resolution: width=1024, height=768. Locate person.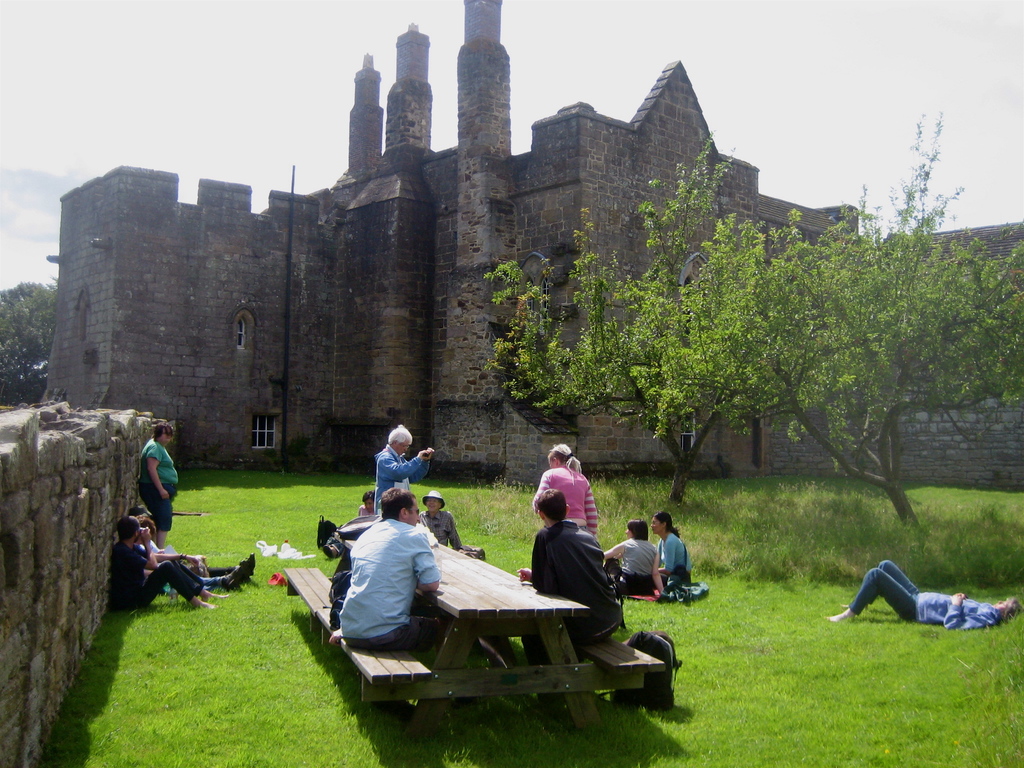
532:482:621:676.
